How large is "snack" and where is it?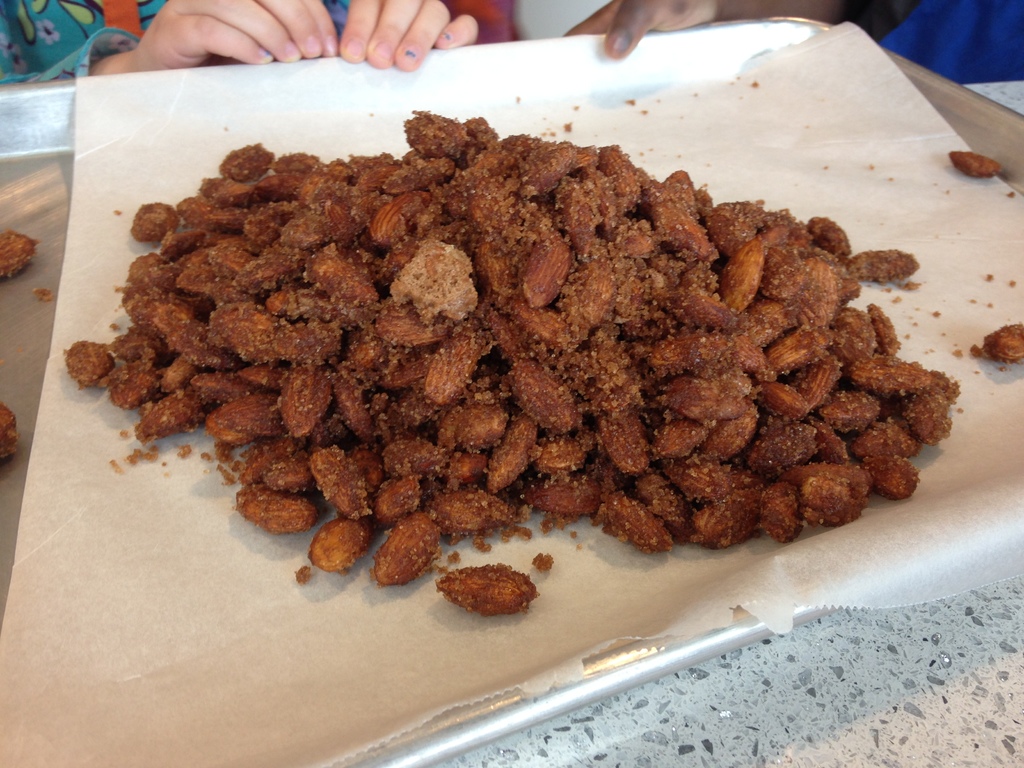
Bounding box: box=[947, 151, 1004, 179].
